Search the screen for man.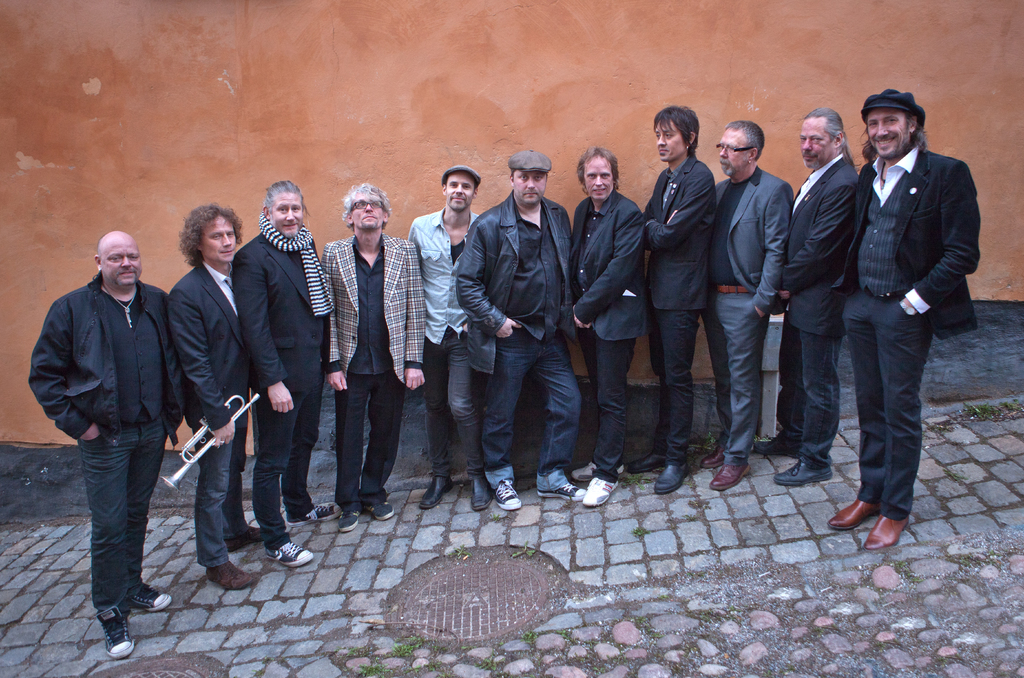
Found at 572/146/643/508.
